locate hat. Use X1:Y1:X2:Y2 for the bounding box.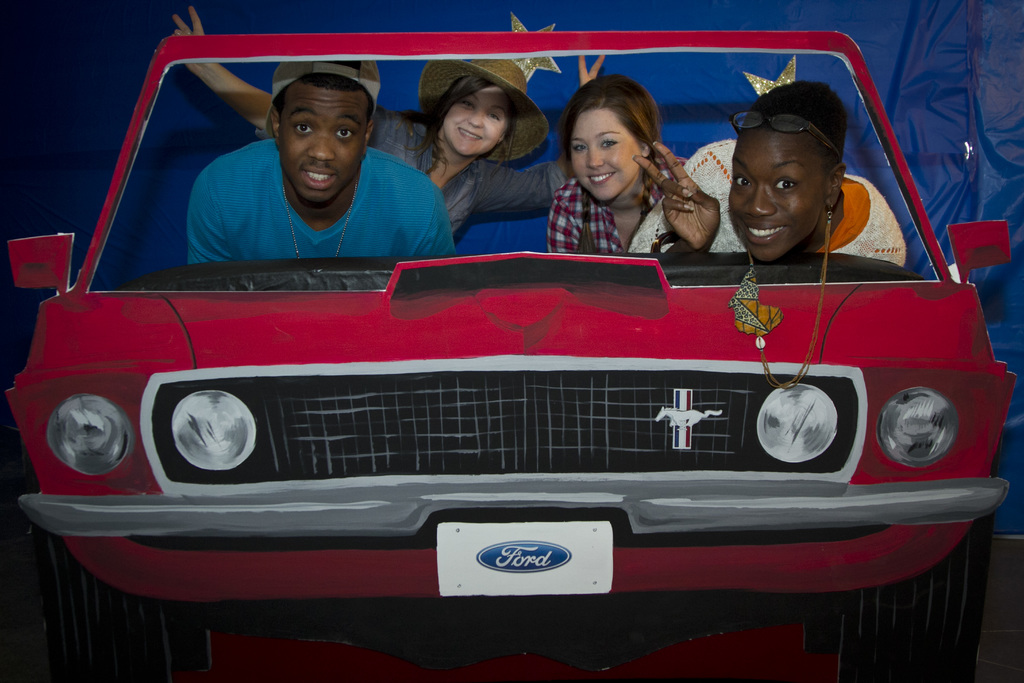
420:56:547:164.
